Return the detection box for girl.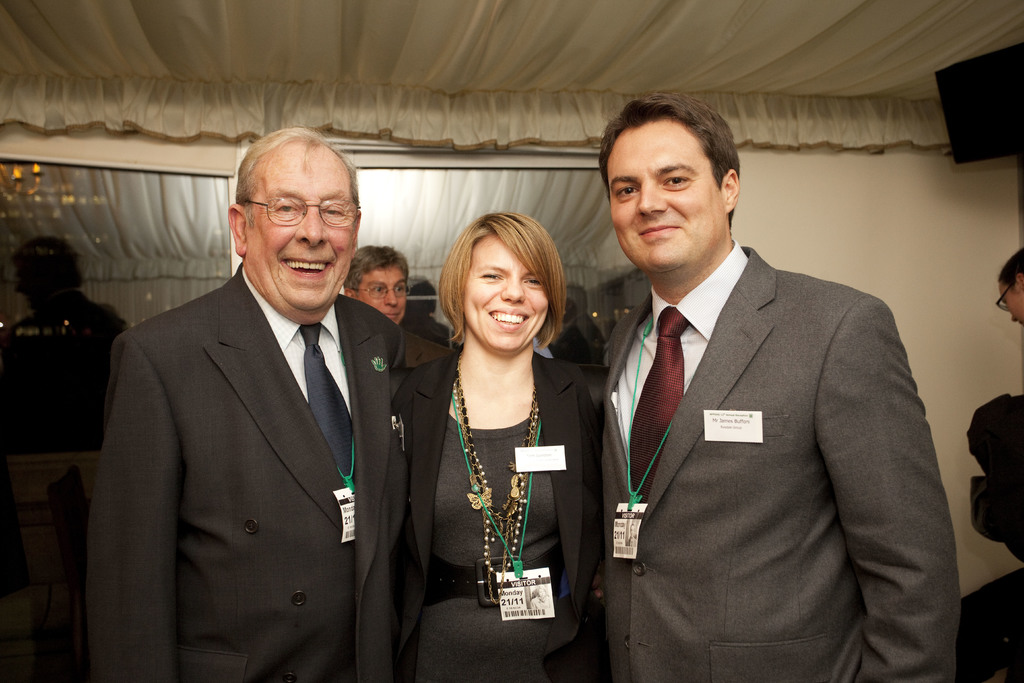
395 213 599 682.
